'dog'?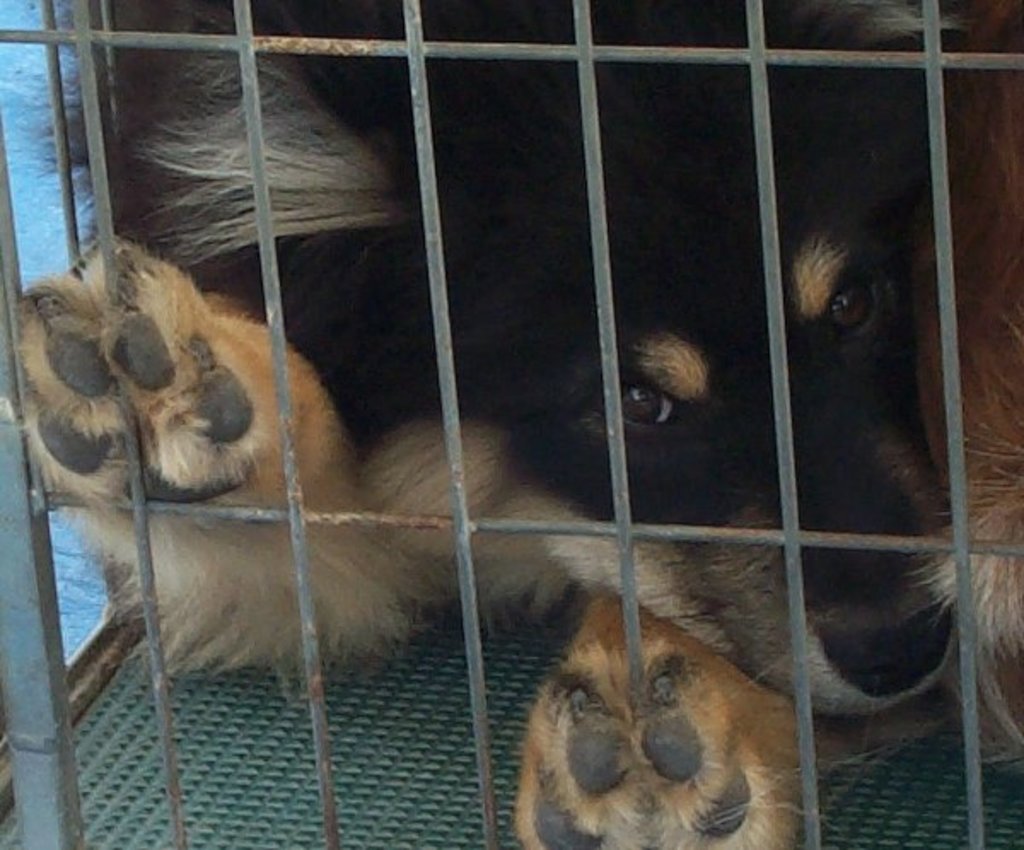
crop(10, 0, 1022, 848)
